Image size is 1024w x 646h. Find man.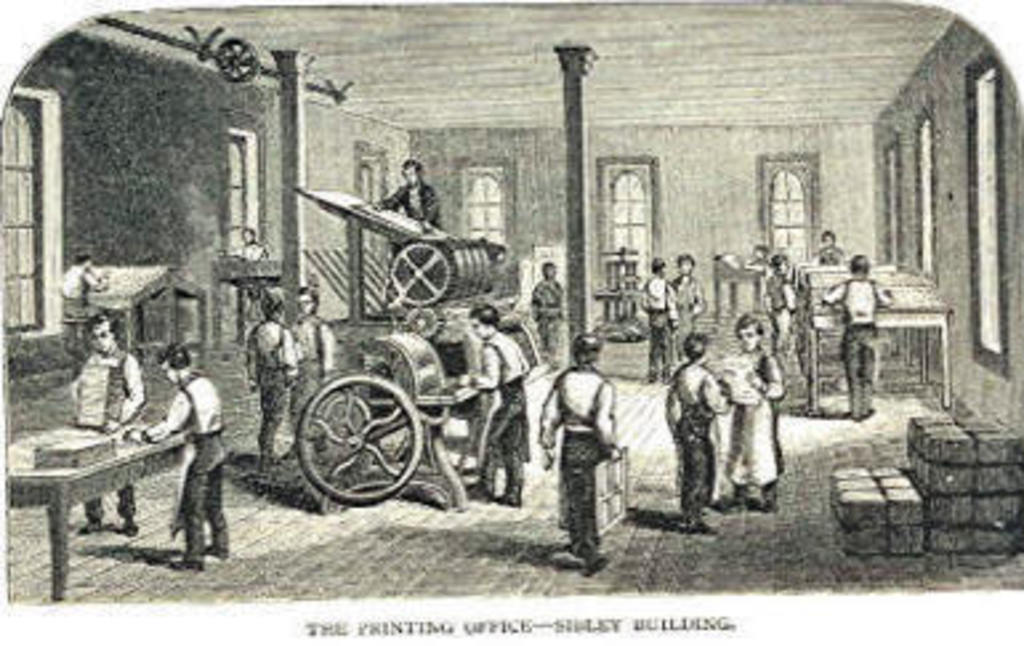
left=69, top=316, right=146, bottom=524.
